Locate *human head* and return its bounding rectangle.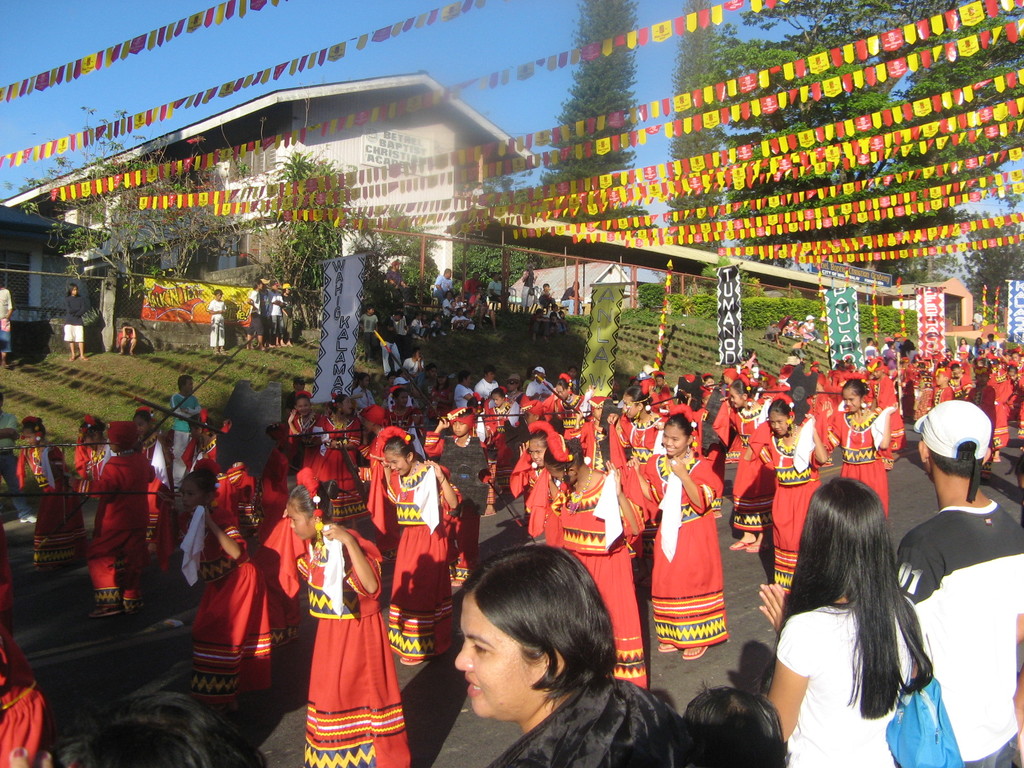
left=384, top=436, right=413, bottom=474.
